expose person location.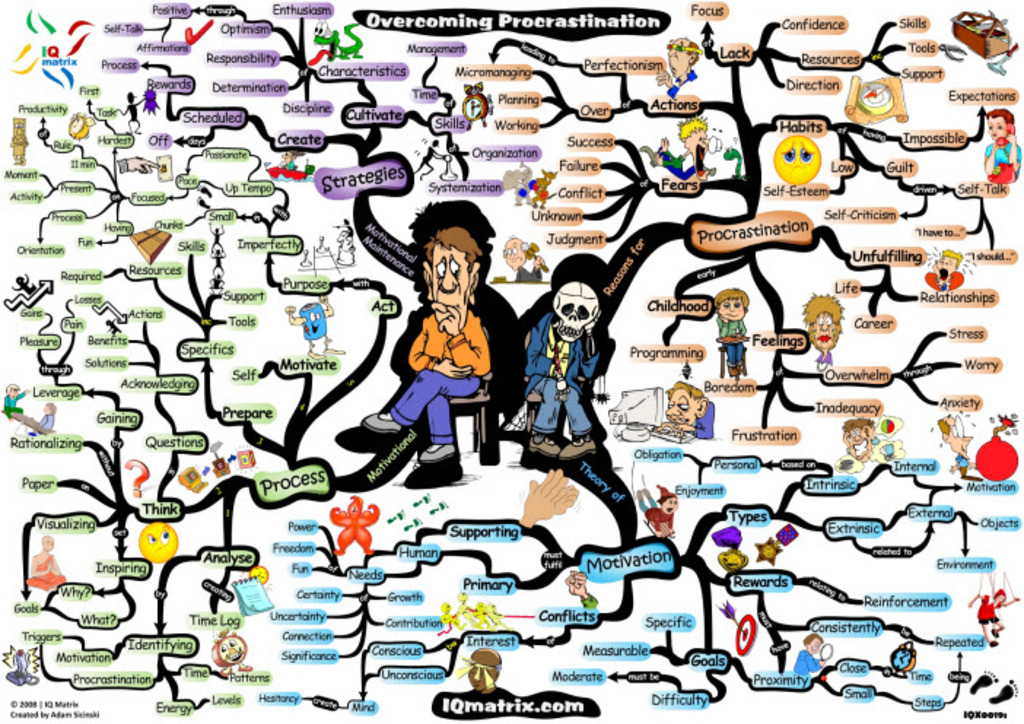
Exposed at (206,250,228,270).
